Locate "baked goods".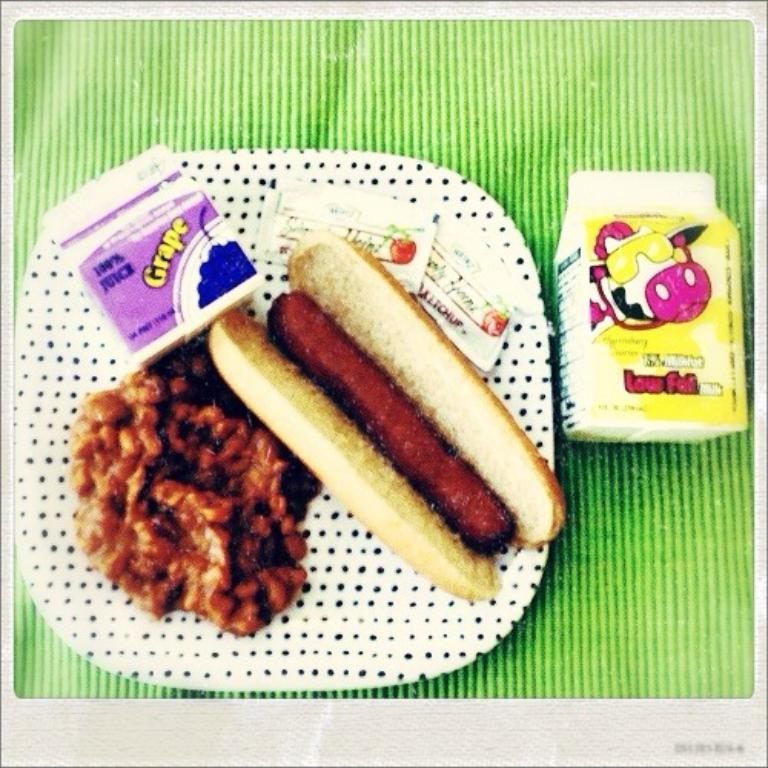
Bounding box: Rect(204, 224, 564, 604).
